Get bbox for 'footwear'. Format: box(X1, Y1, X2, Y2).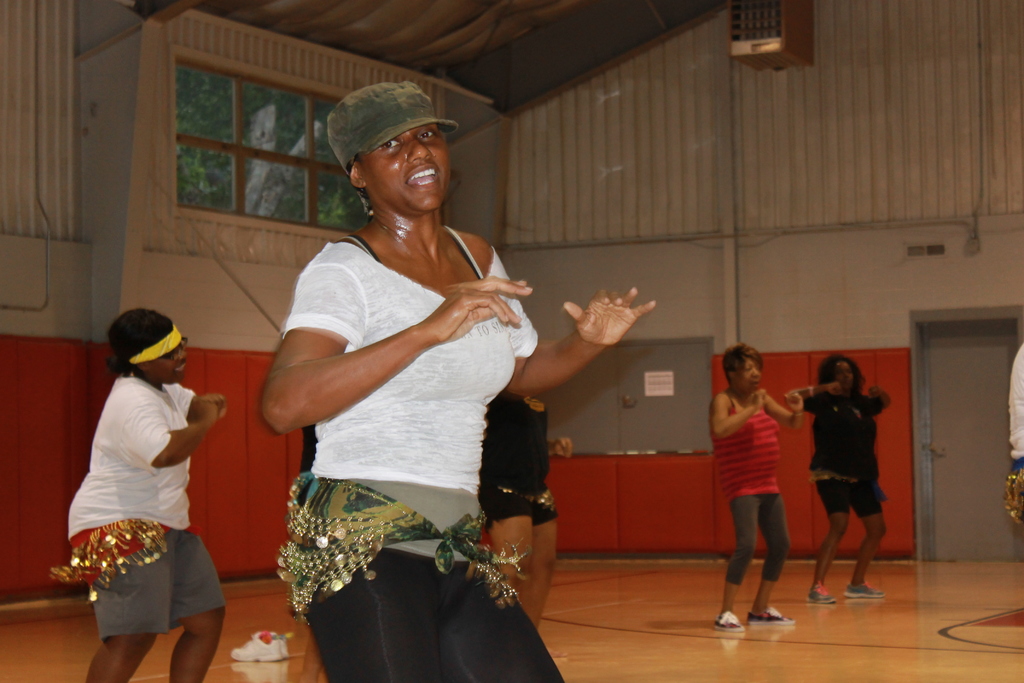
box(715, 613, 740, 629).
